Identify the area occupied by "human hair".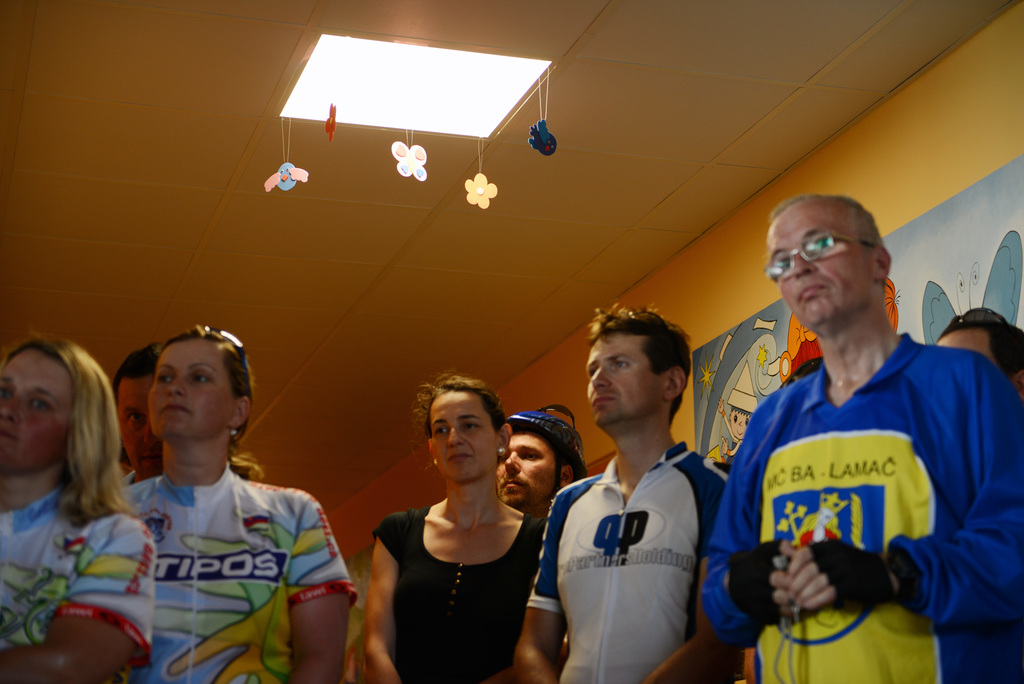
Area: {"x1": 767, "y1": 195, "x2": 880, "y2": 251}.
